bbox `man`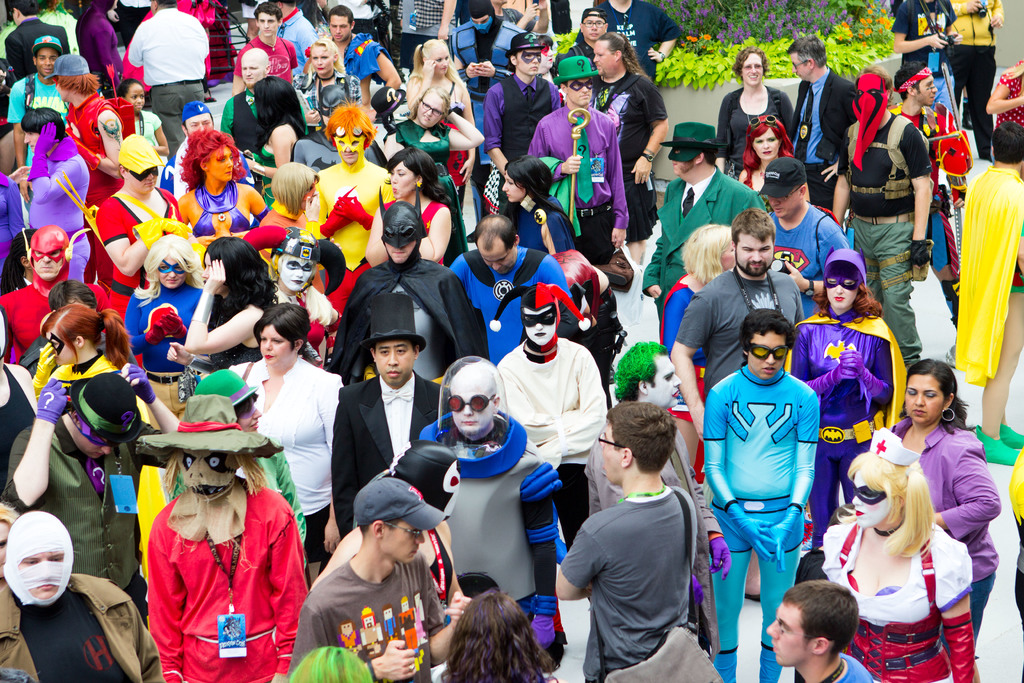
303:1:413:108
